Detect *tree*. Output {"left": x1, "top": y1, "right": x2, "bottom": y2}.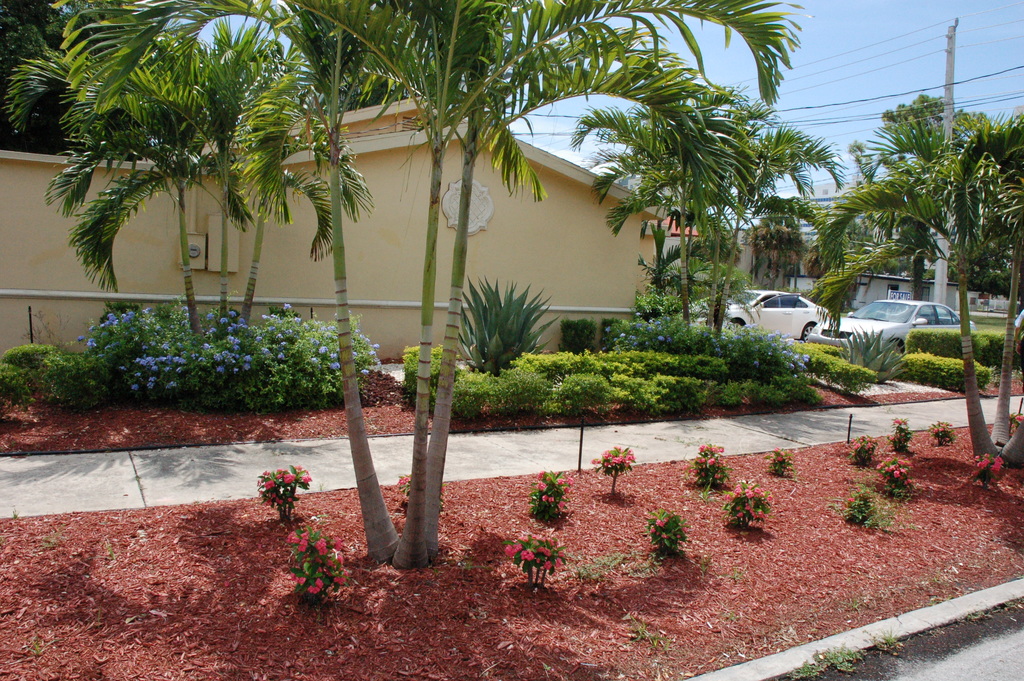
{"left": 803, "top": 89, "right": 1023, "bottom": 472}.
